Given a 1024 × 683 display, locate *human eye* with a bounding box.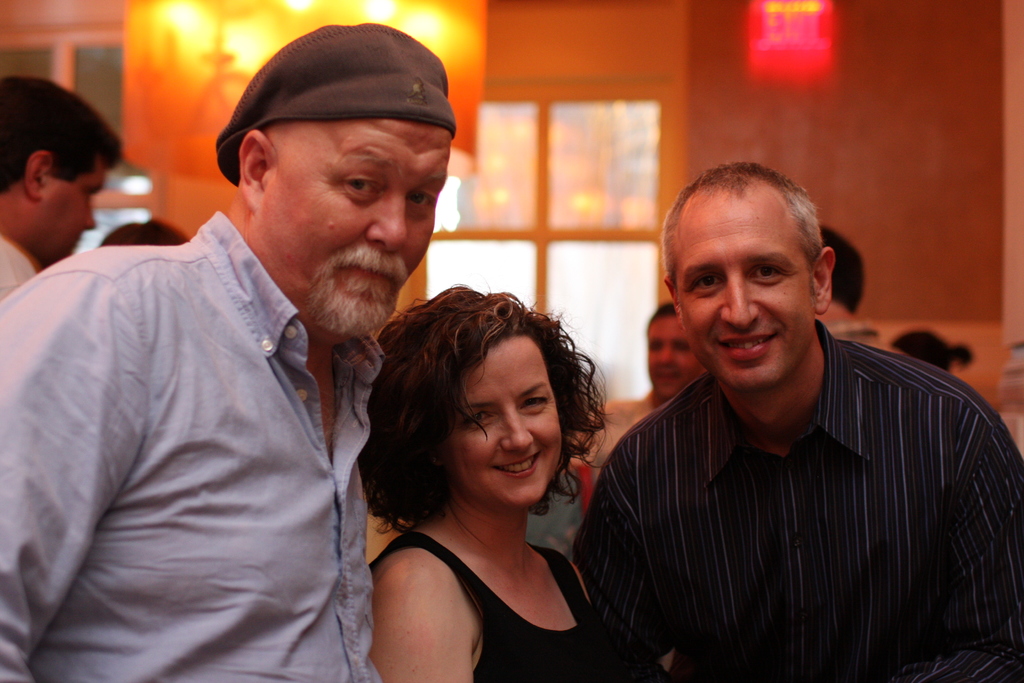
Located: left=460, top=409, right=496, bottom=429.
